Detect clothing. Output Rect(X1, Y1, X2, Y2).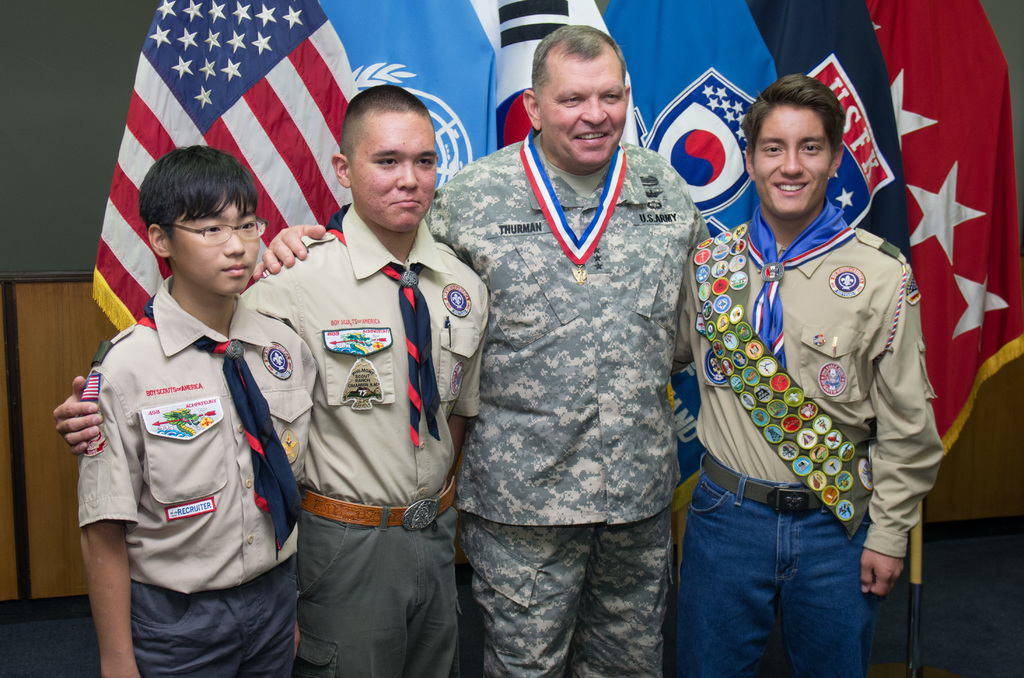
Rect(223, 211, 497, 675).
